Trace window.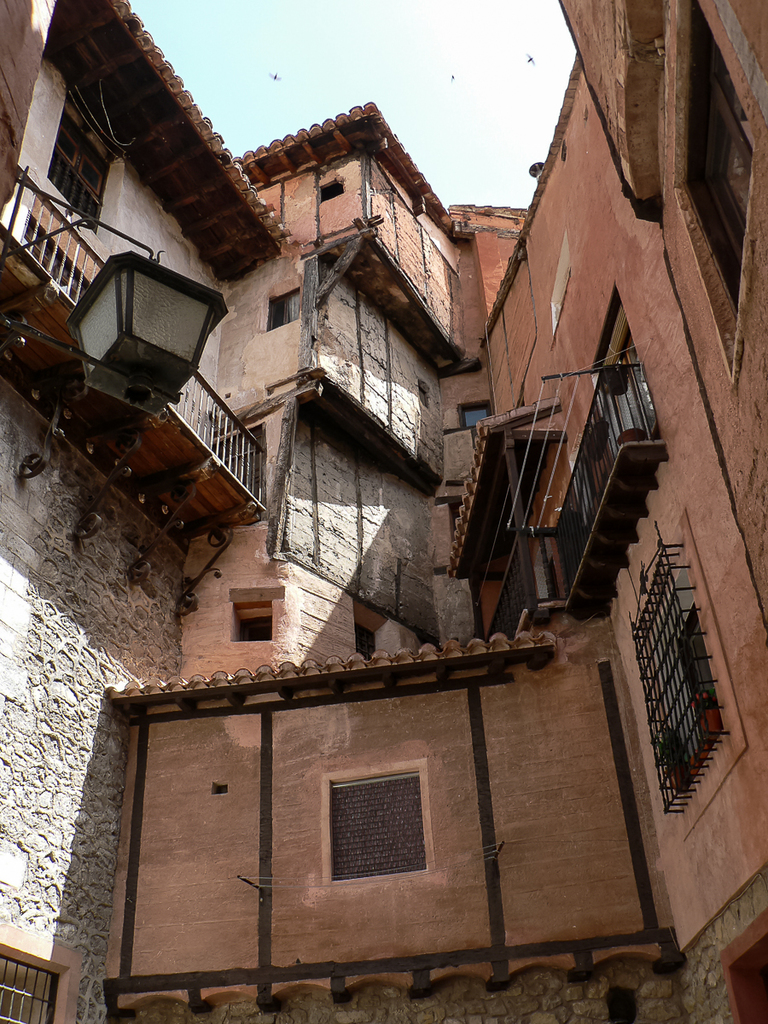
Traced to <box>455,403,494,426</box>.
